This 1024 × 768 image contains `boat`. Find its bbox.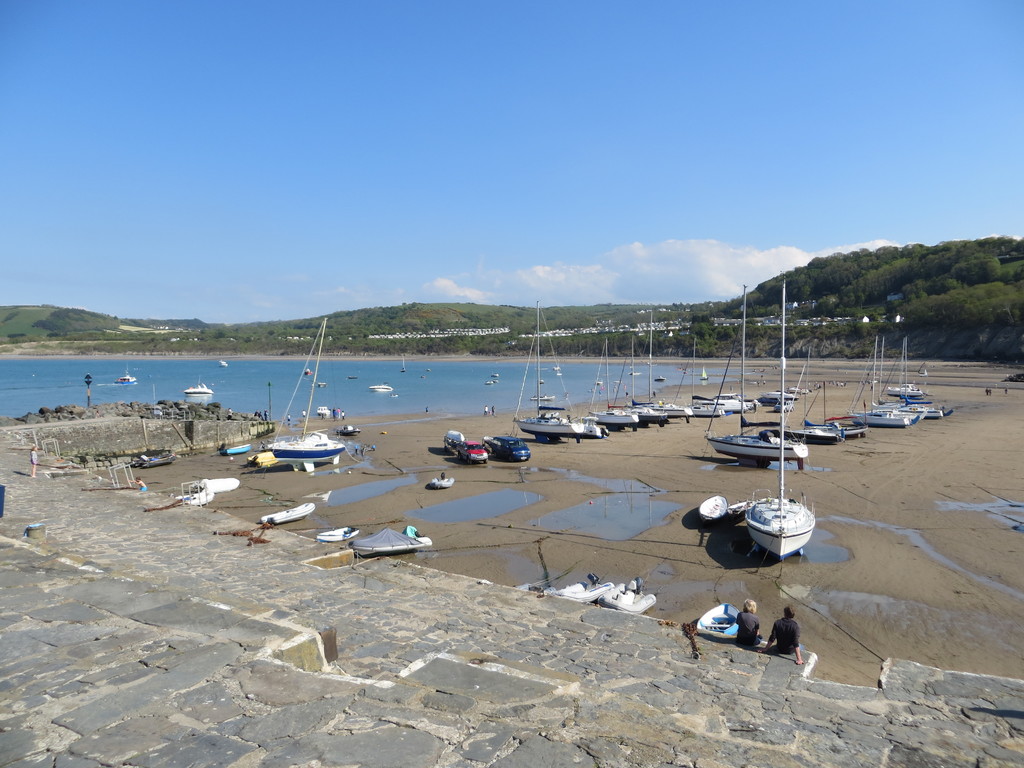
{"x1": 314, "y1": 524, "x2": 358, "y2": 543}.
